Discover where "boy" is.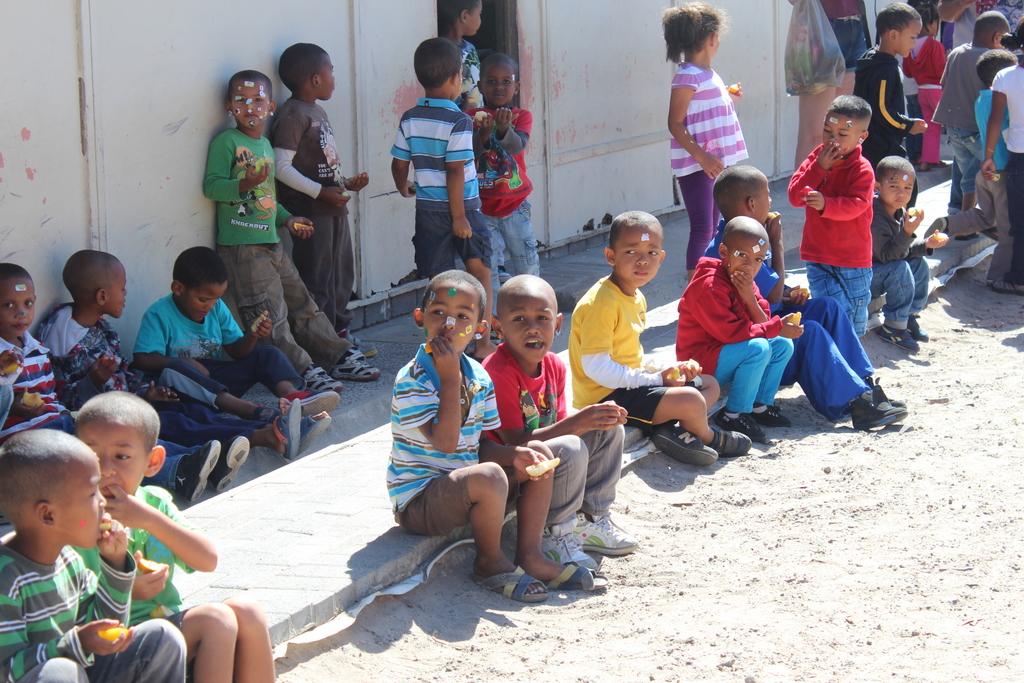
Discovered at 0/431/183/682.
